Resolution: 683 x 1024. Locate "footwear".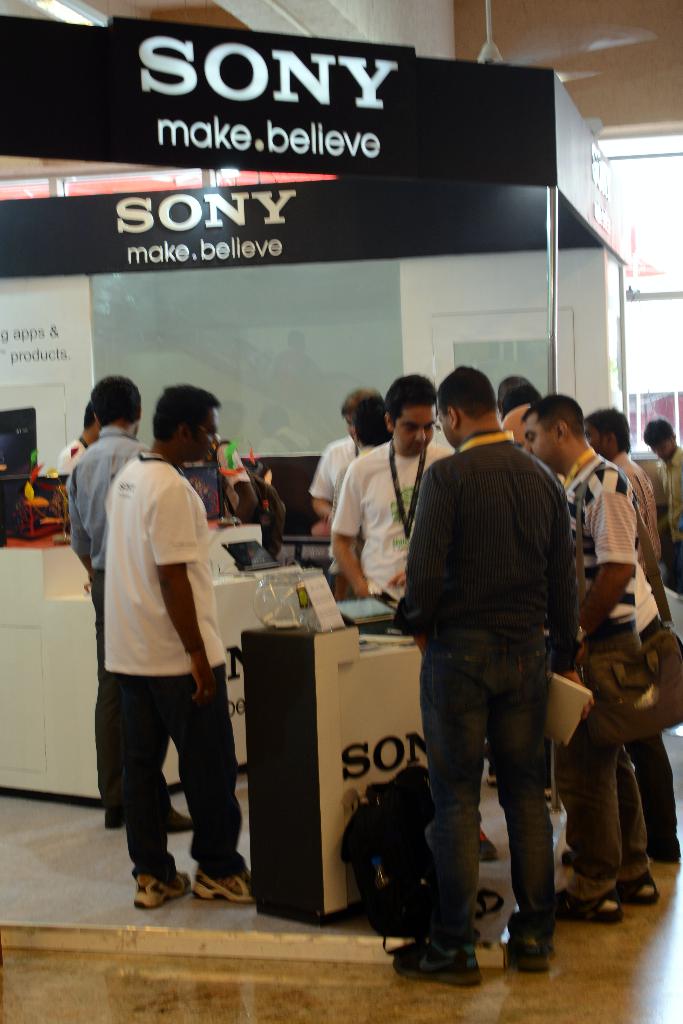
<region>500, 939, 560, 979</region>.
